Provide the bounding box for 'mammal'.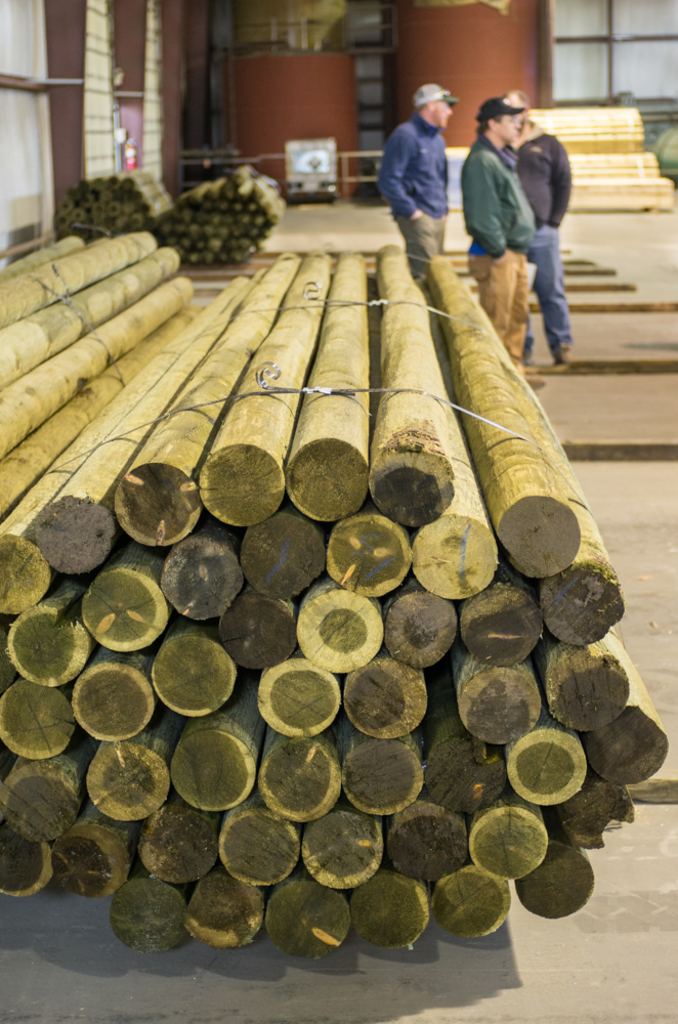
385, 87, 473, 260.
